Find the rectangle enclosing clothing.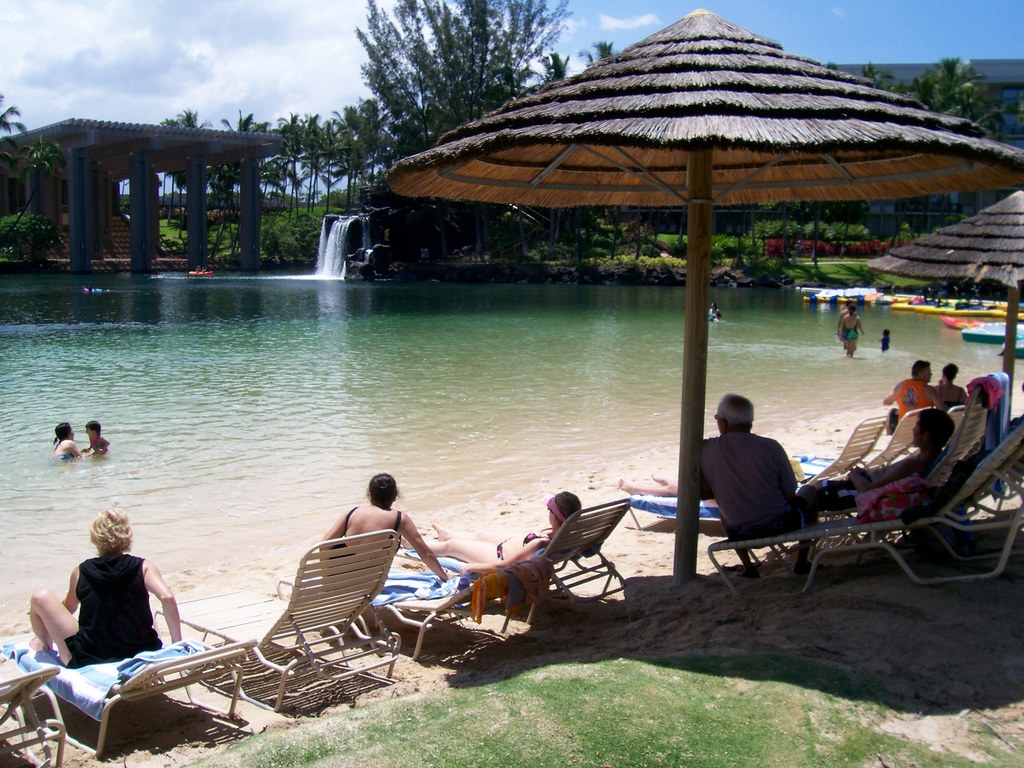
crop(708, 308, 714, 326).
